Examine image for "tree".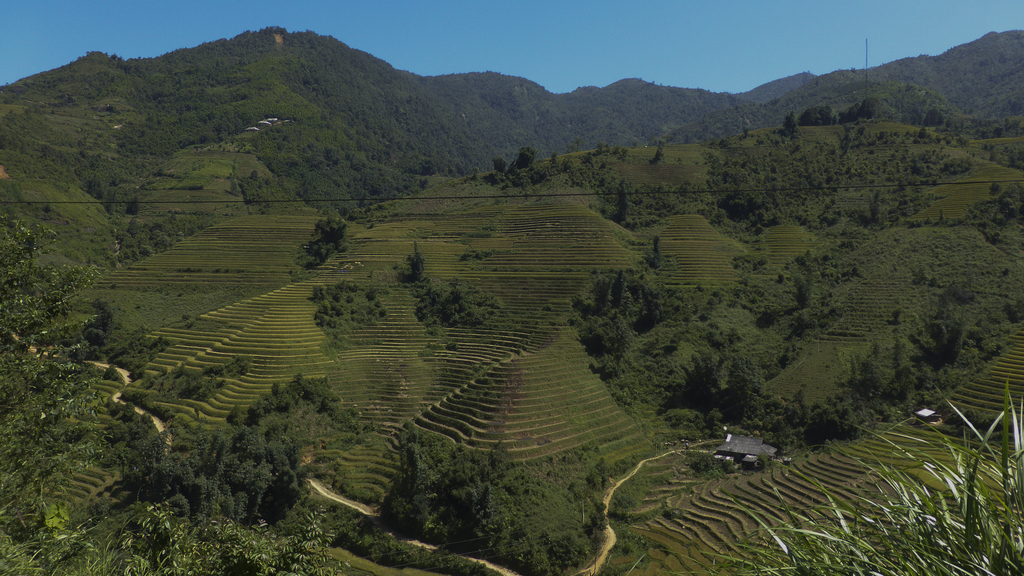
Examination result: left=408, top=242, right=426, bottom=278.
